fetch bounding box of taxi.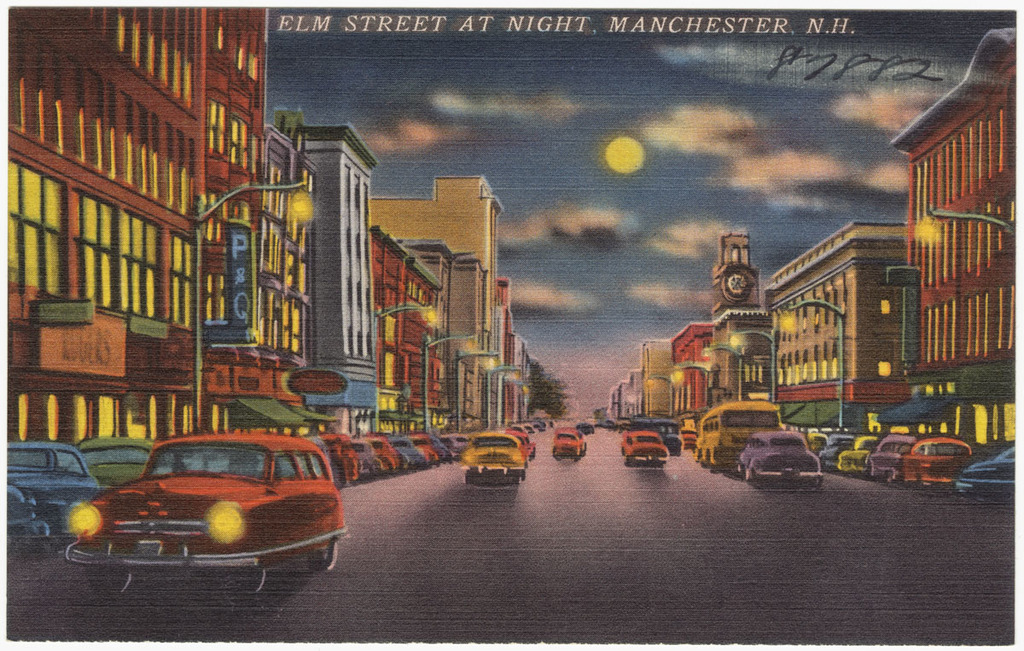
Bbox: select_region(446, 439, 528, 491).
